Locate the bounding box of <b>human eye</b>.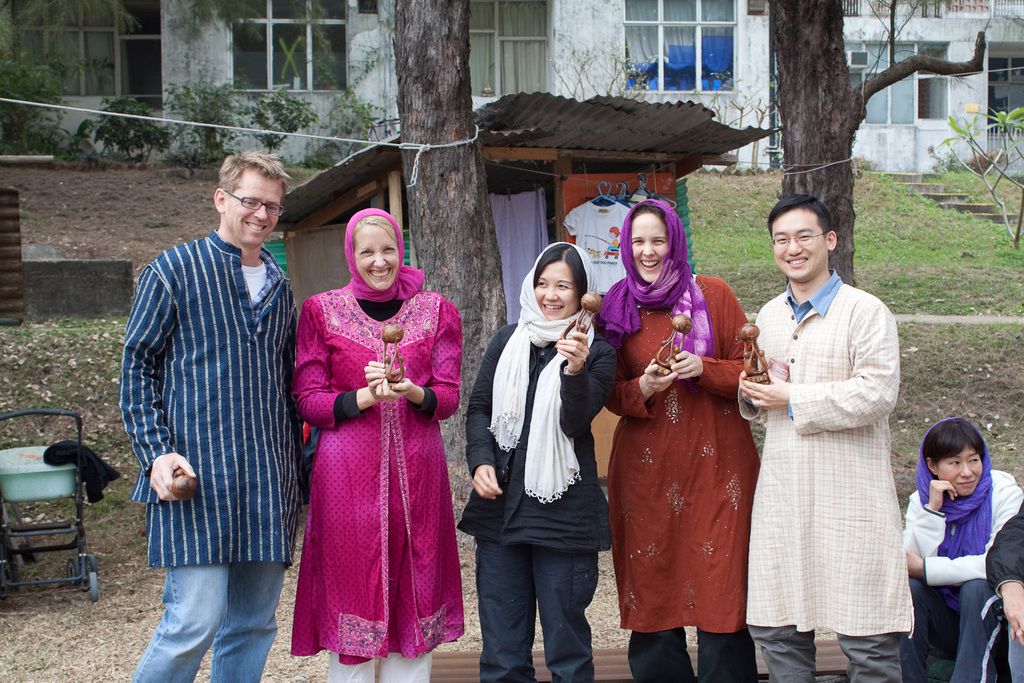
Bounding box: rect(945, 457, 958, 467).
